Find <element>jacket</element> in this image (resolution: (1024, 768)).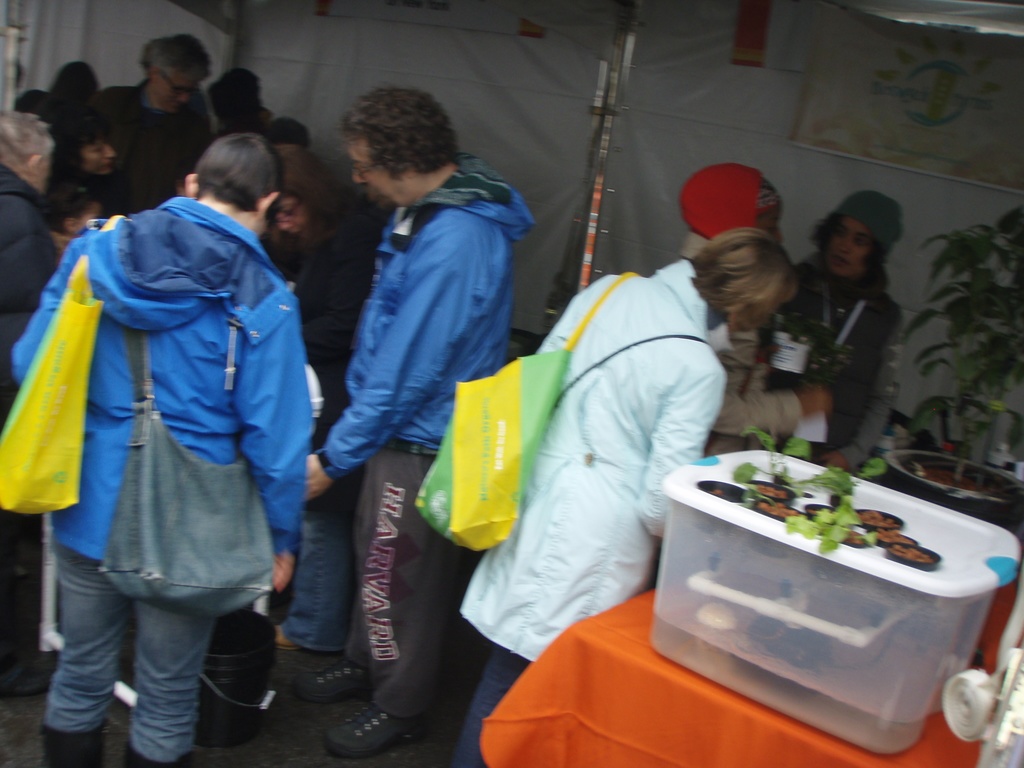
<box>763,263,902,472</box>.
